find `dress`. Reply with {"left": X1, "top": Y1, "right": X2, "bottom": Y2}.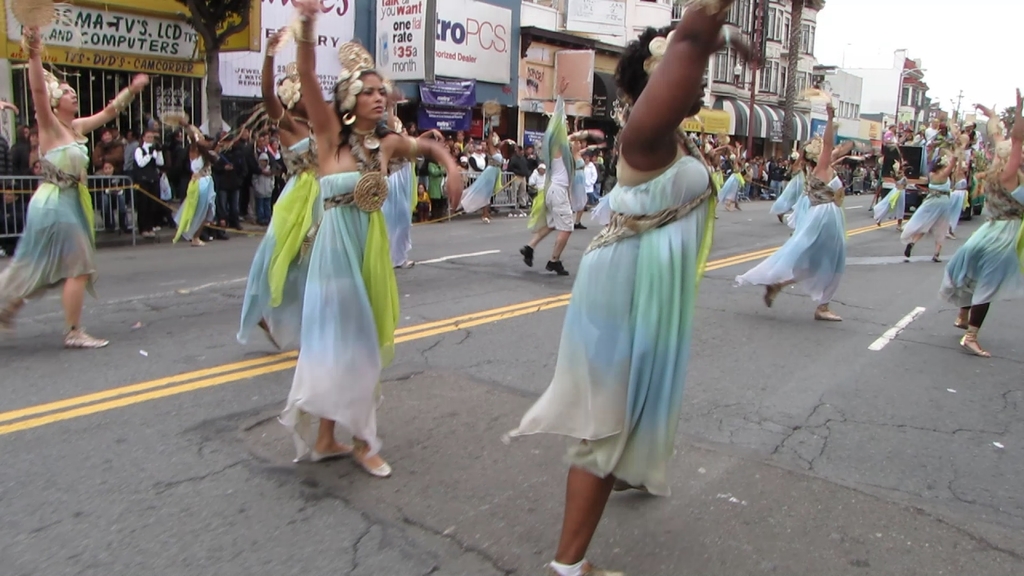
{"left": 278, "top": 171, "right": 401, "bottom": 460}.
